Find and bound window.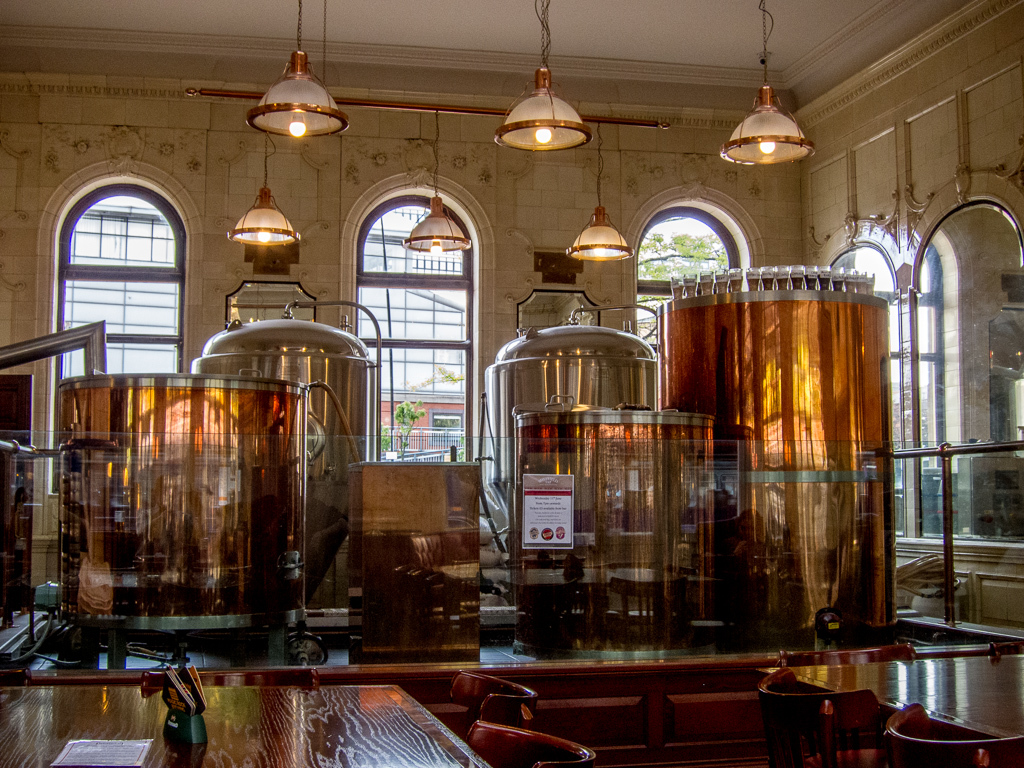
Bound: x1=48 y1=149 x2=193 y2=387.
